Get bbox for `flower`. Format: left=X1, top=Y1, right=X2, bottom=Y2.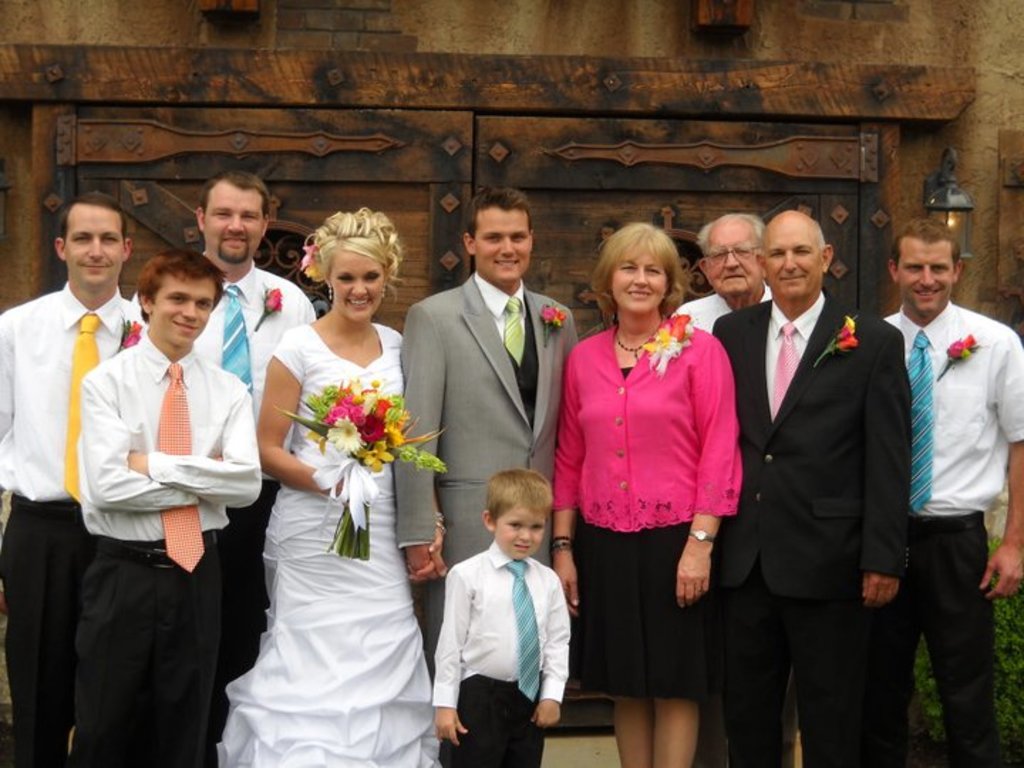
left=316, top=412, right=370, bottom=459.
